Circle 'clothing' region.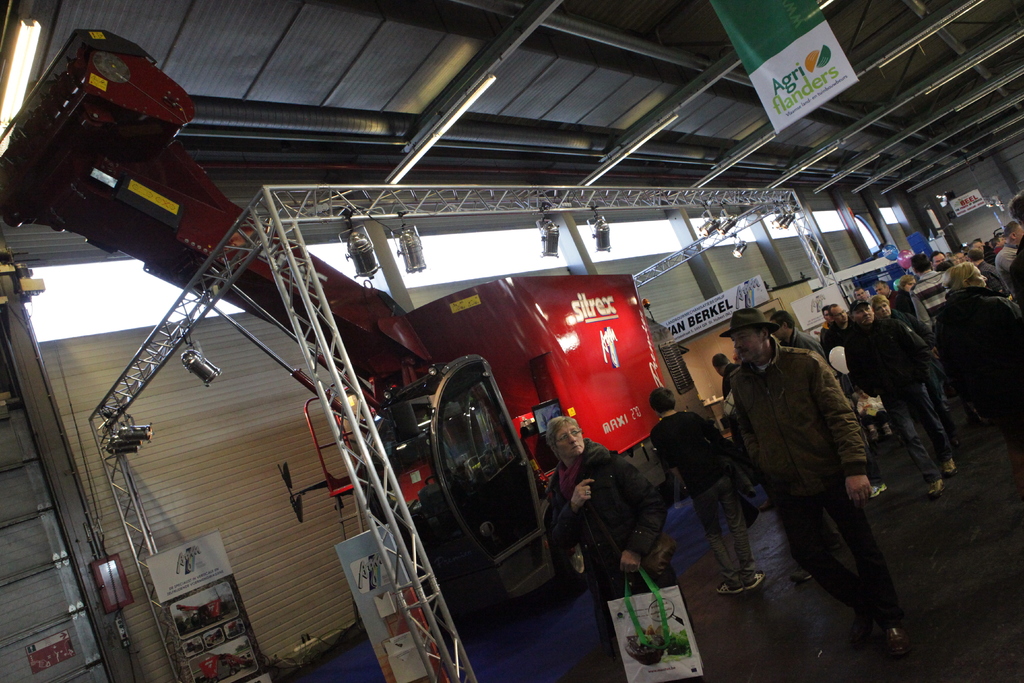
Region: 908,268,948,337.
